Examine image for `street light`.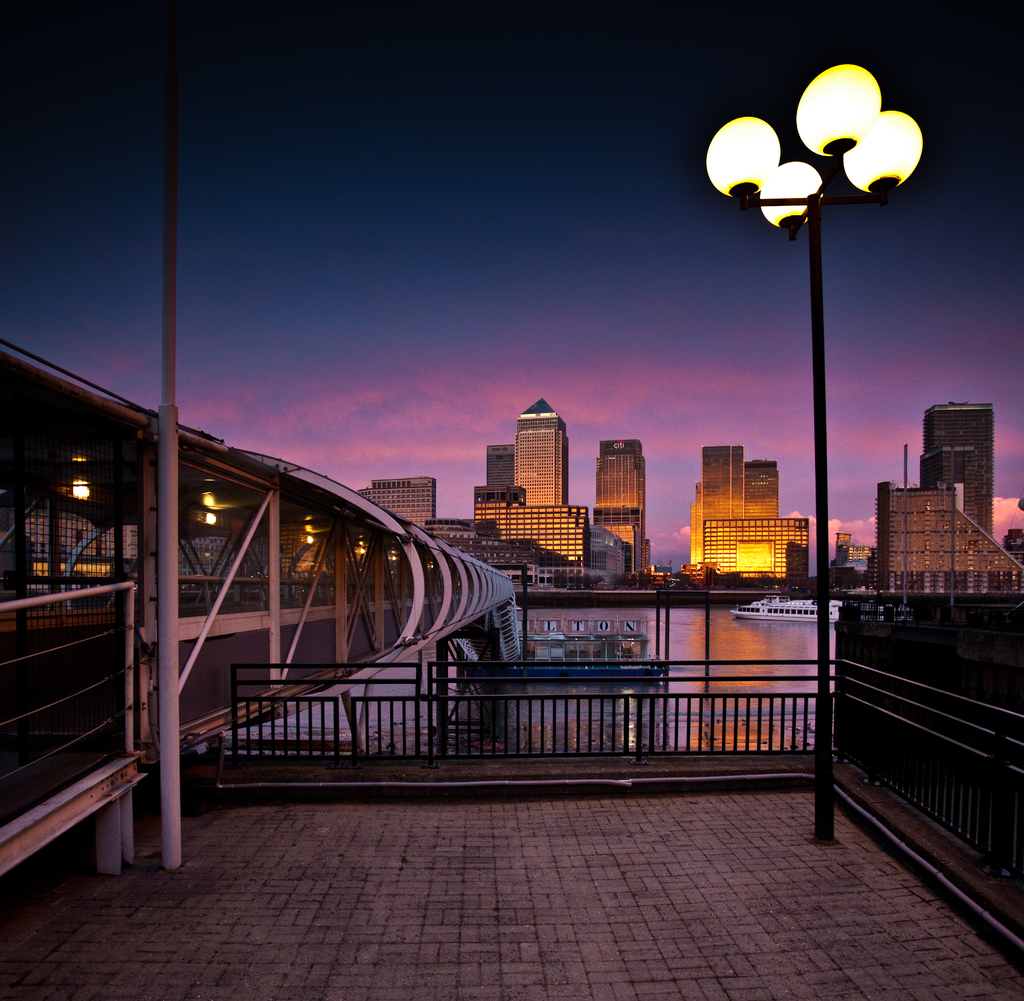
Examination result: l=717, t=62, r=913, b=861.
